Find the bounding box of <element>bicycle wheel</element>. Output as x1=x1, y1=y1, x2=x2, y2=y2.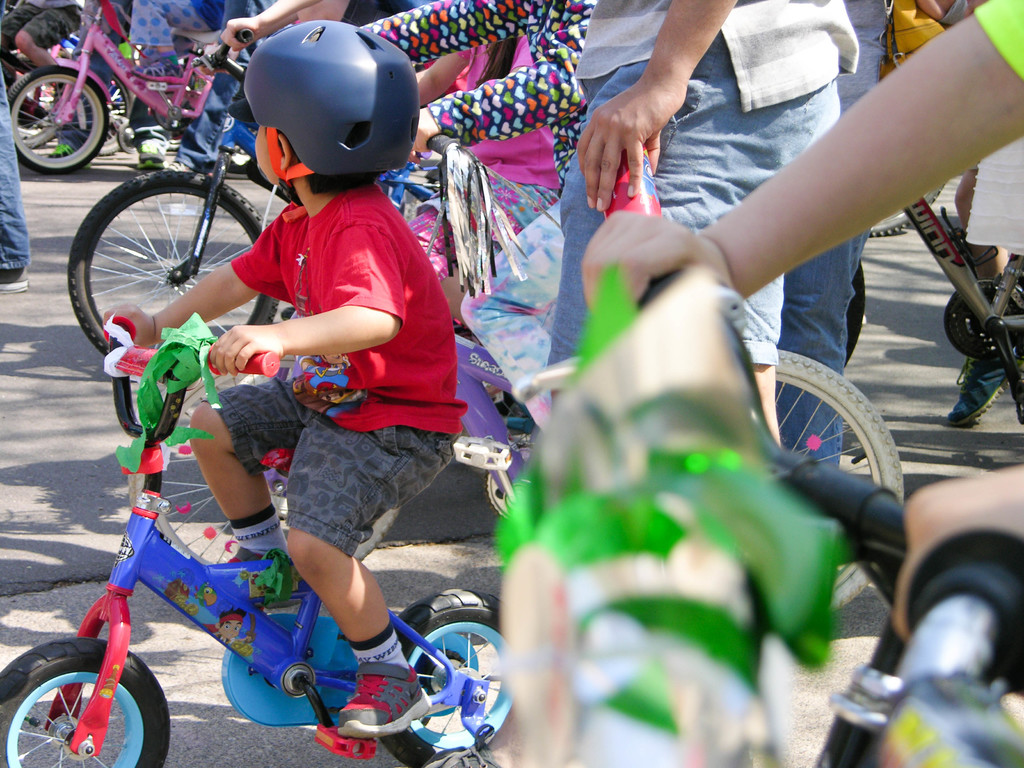
x1=58, y1=154, x2=265, y2=353.
